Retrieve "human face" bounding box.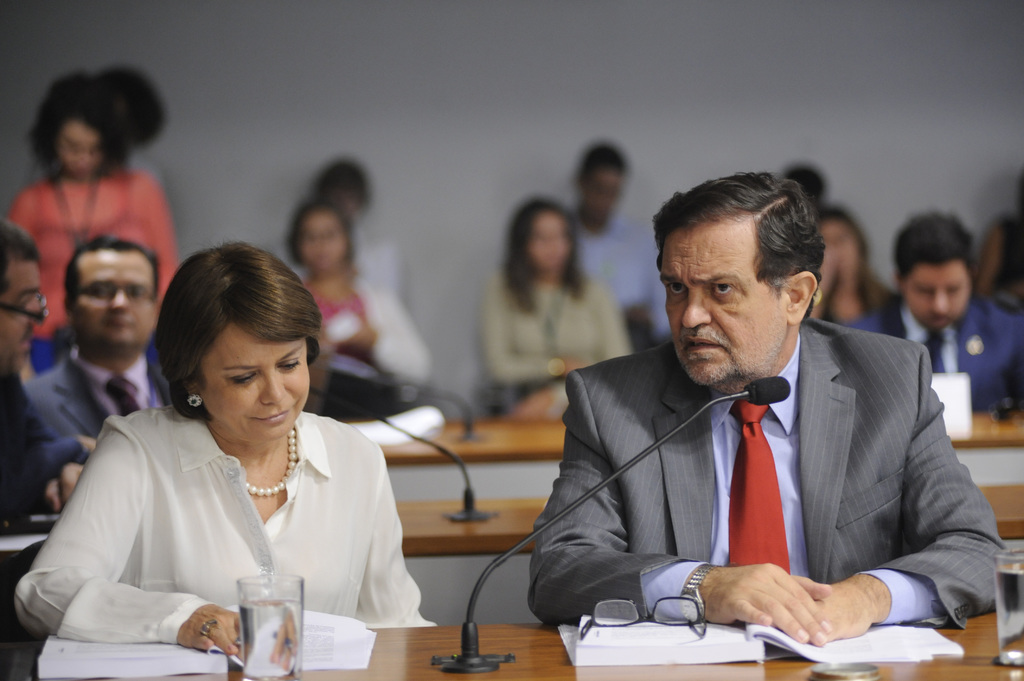
Bounding box: l=0, t=257, r=41, b=384.
